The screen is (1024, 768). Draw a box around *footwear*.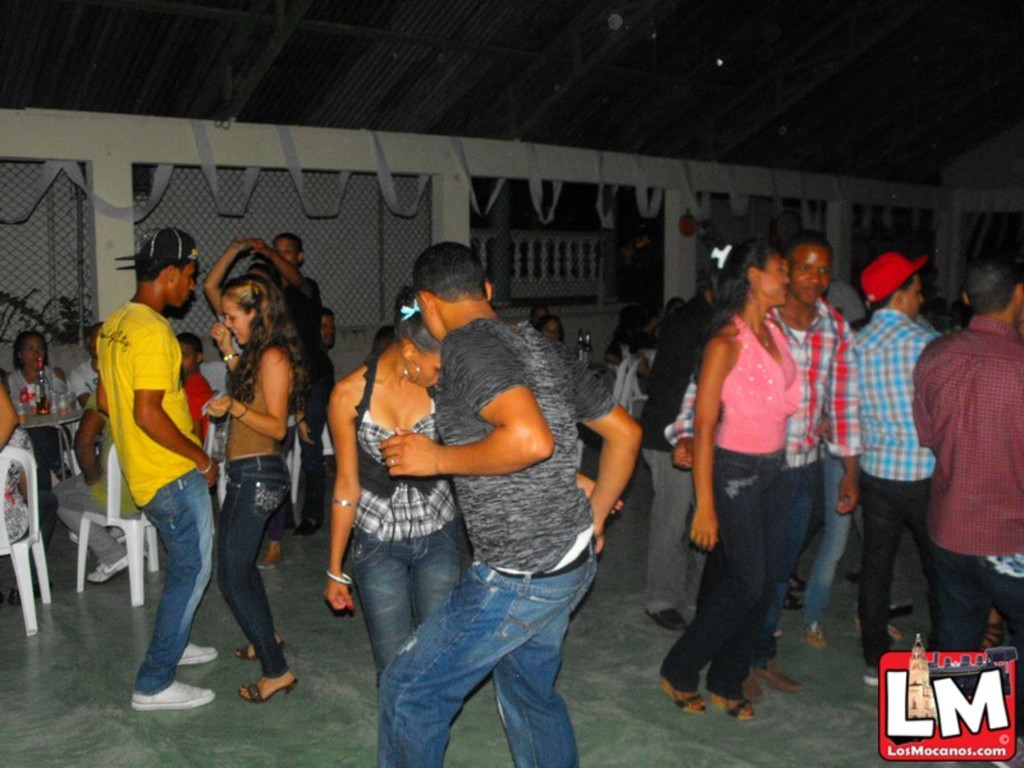
69 527 124 545.
